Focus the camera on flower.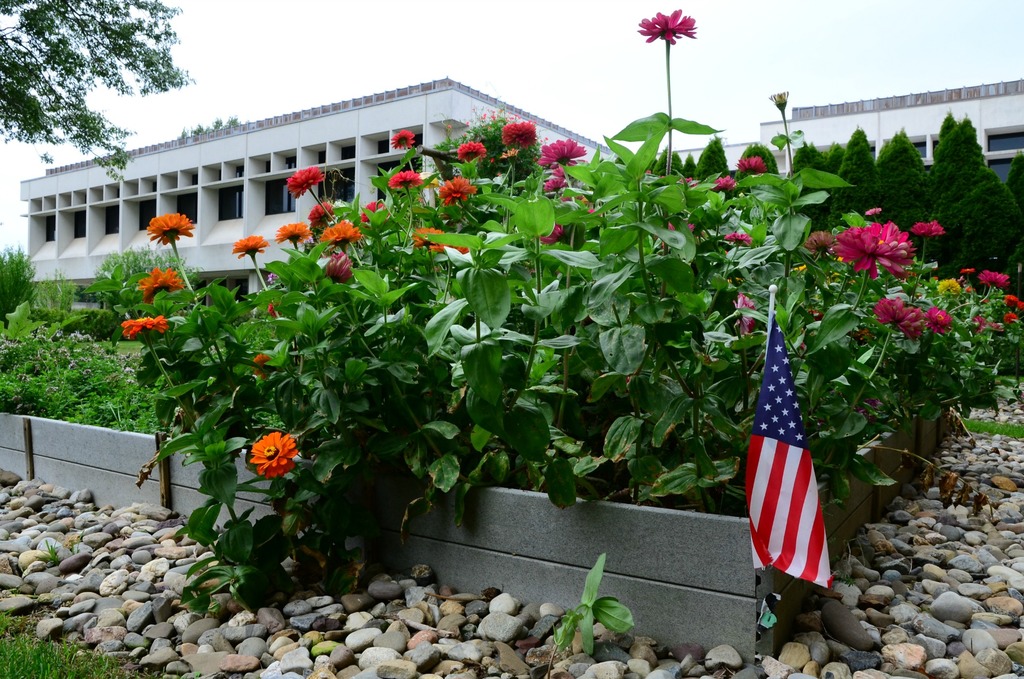
Focus region: Rect(905, 221, 951, 234).
